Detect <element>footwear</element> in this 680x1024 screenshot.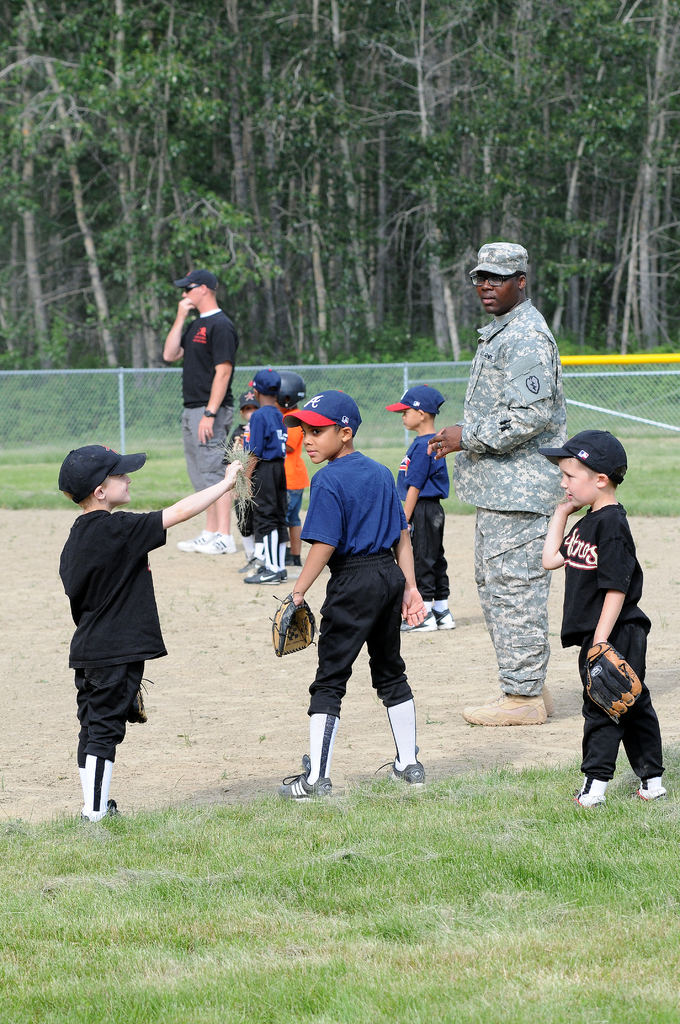
Detection: rect(196, 531, 236, 554).
